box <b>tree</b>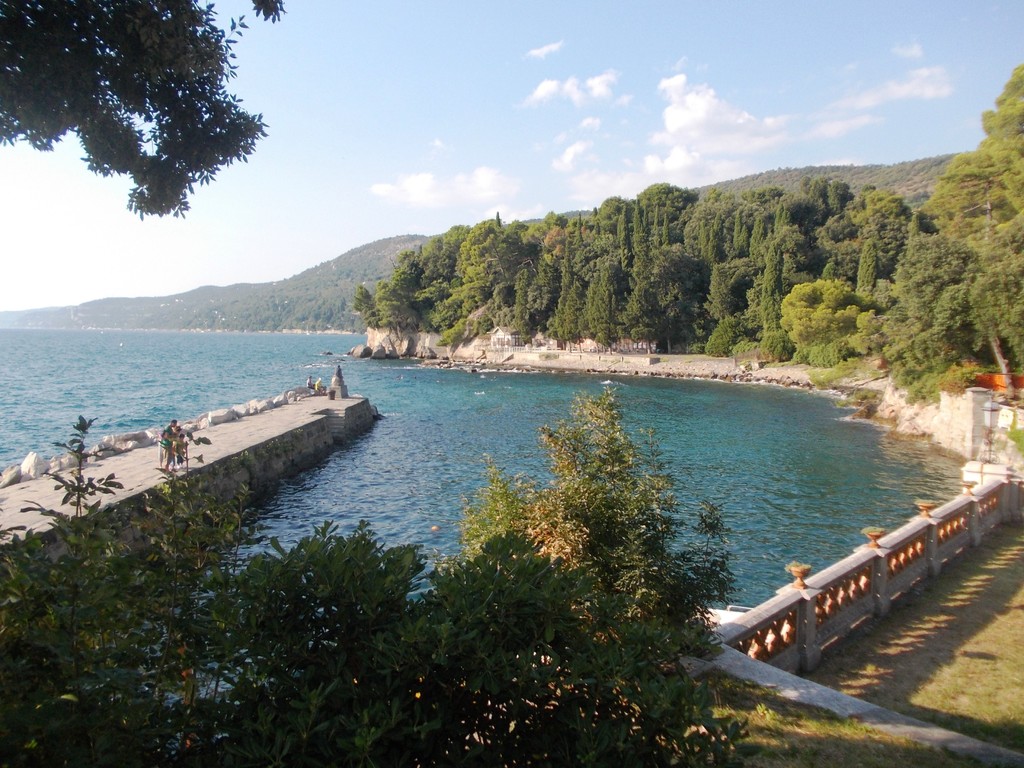
box(372, 273, 410, 333)
